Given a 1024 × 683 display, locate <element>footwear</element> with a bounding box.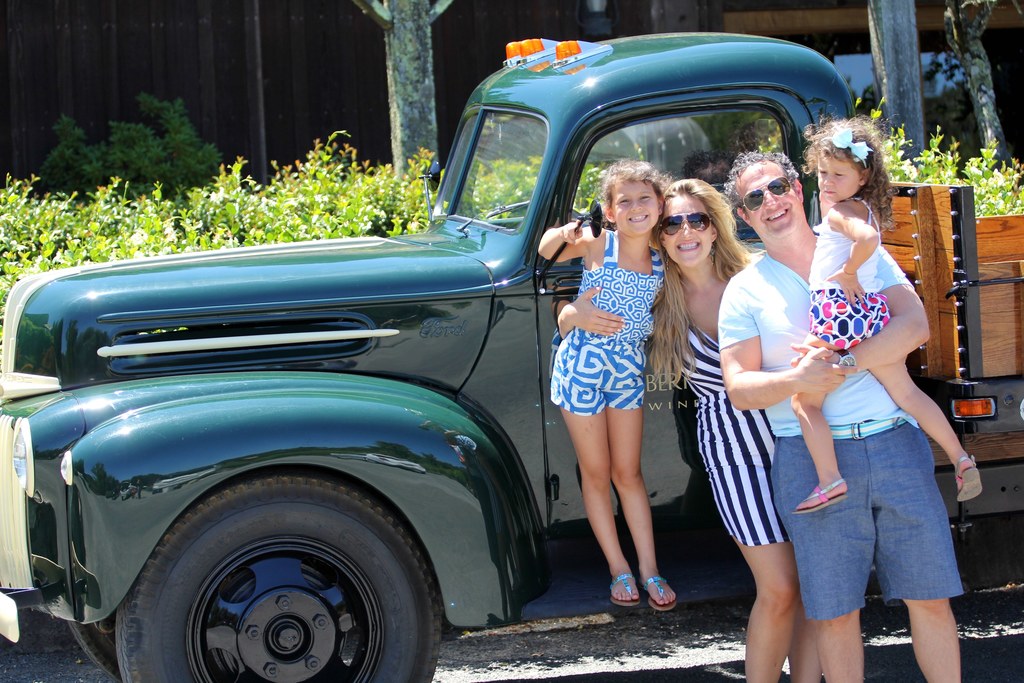
Located: pyautogui.locateOnScreen(954, 453, 983, 503).
